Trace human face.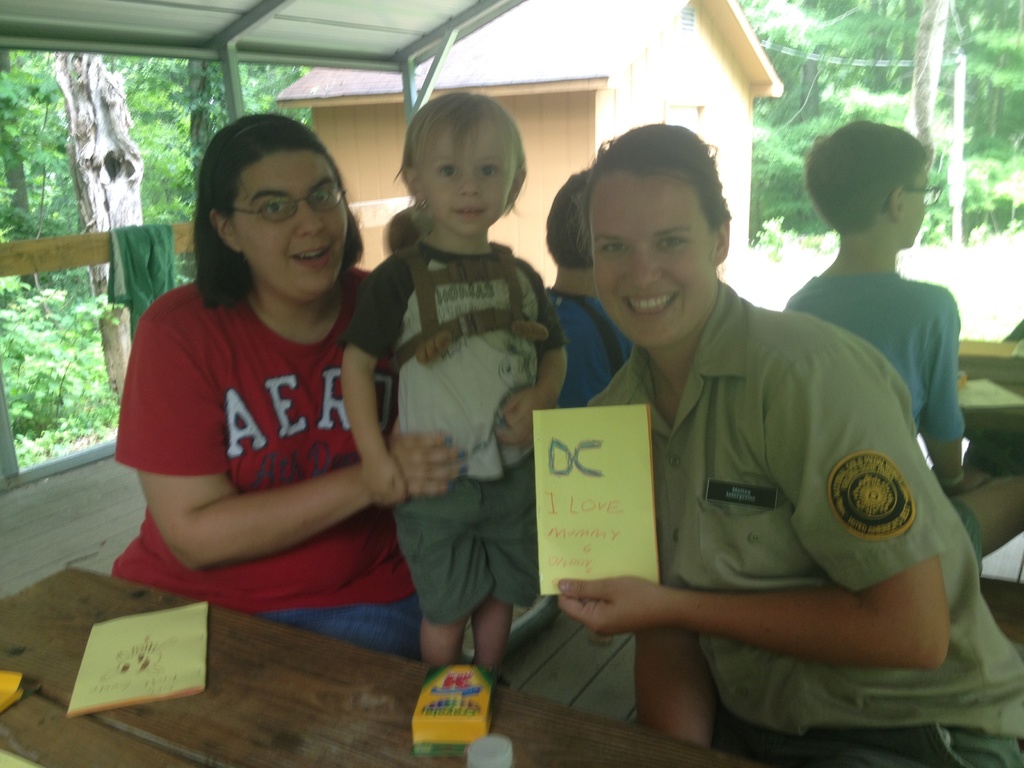
Traced to l=423, t=123, r=514, b=233.
